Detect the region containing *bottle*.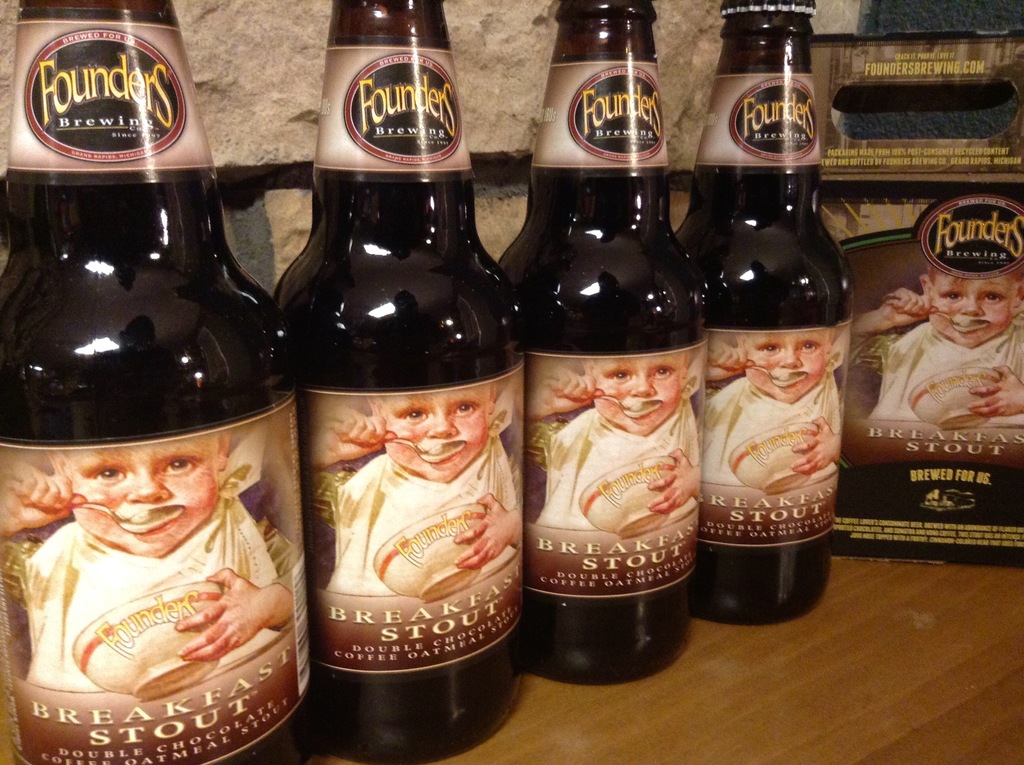
bbox=(676, 0, 845, 625).
